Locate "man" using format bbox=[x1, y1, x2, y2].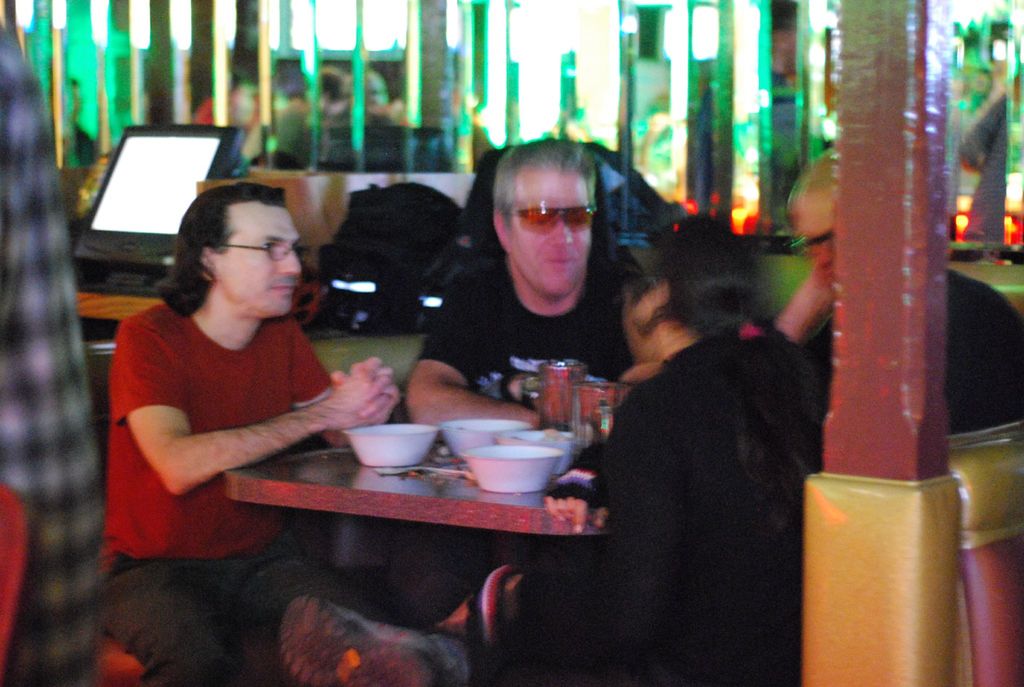
bbox=[0, 22, 94, 686].
